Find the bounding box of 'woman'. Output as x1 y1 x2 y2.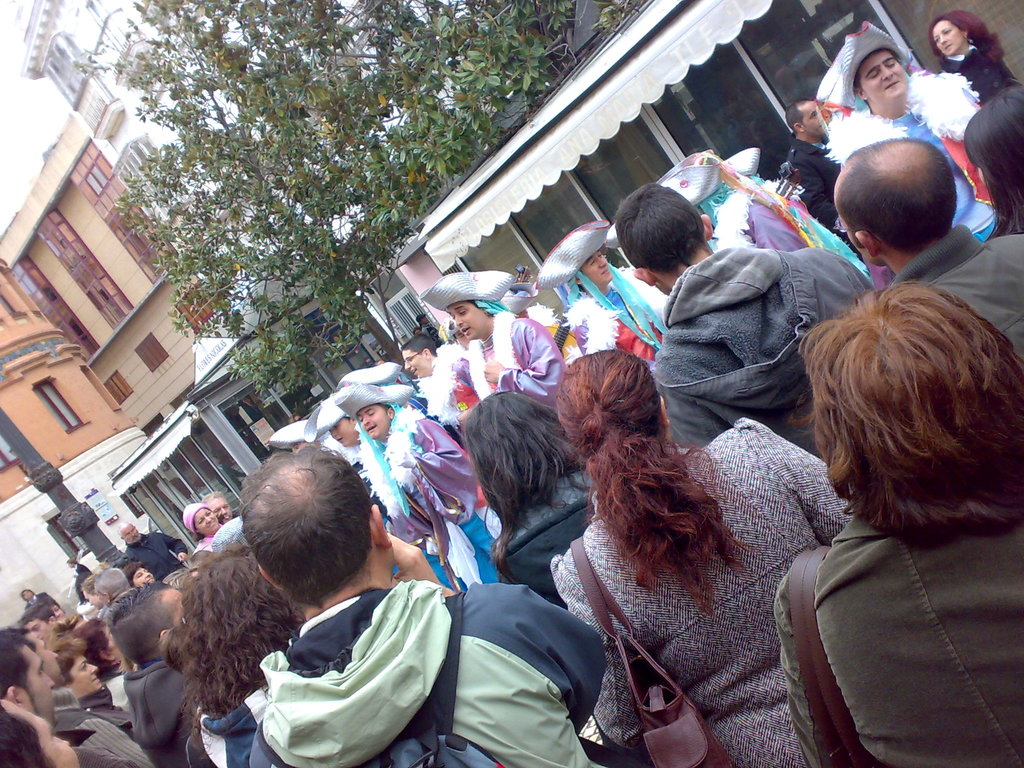
773 285 1023 767.
